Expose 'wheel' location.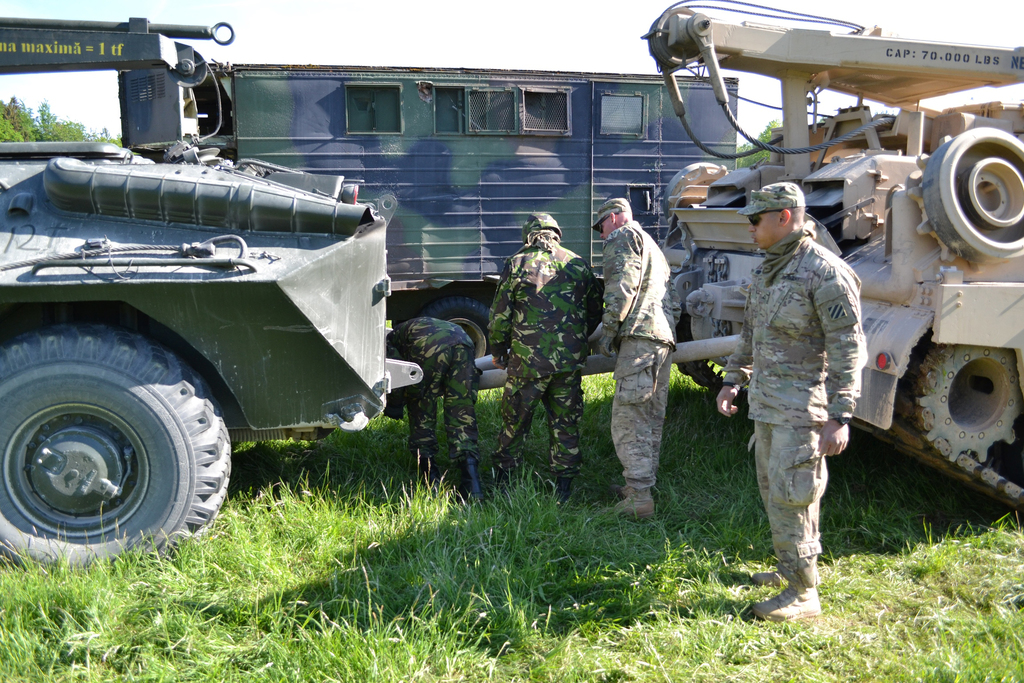
Exposed at region(924, 127, 1023, 265).
